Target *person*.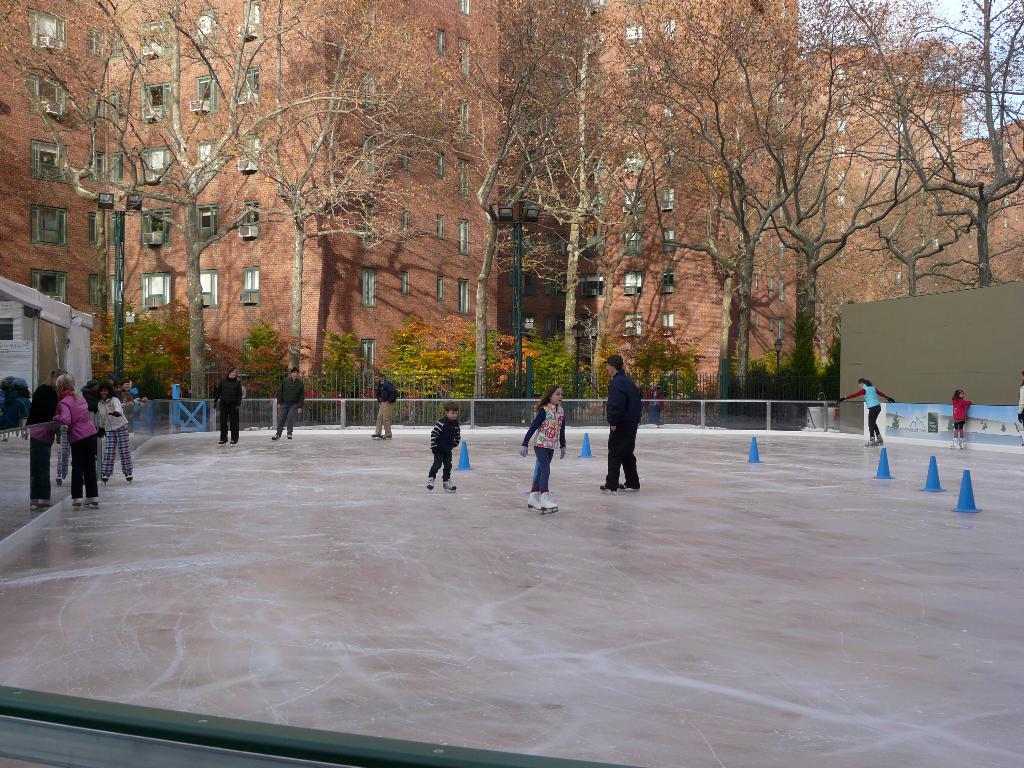
Target region: locate(24, 385, 56, 513).
